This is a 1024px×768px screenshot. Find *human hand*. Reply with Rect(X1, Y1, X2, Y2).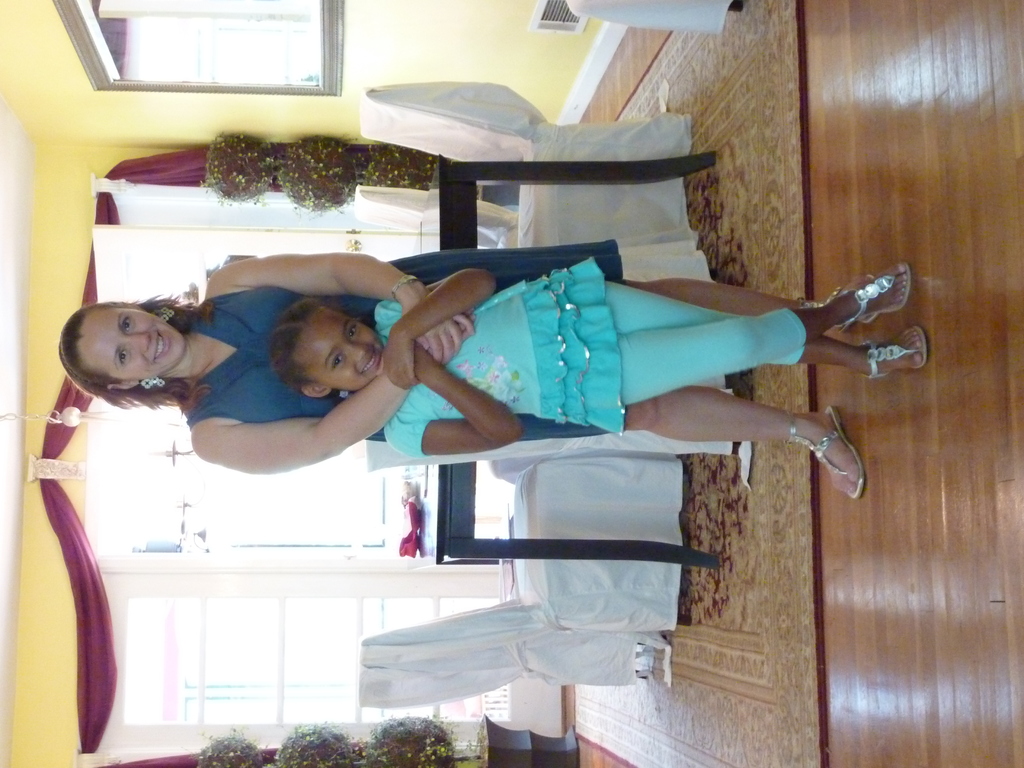
Rect(378, 328, 413, 390).
